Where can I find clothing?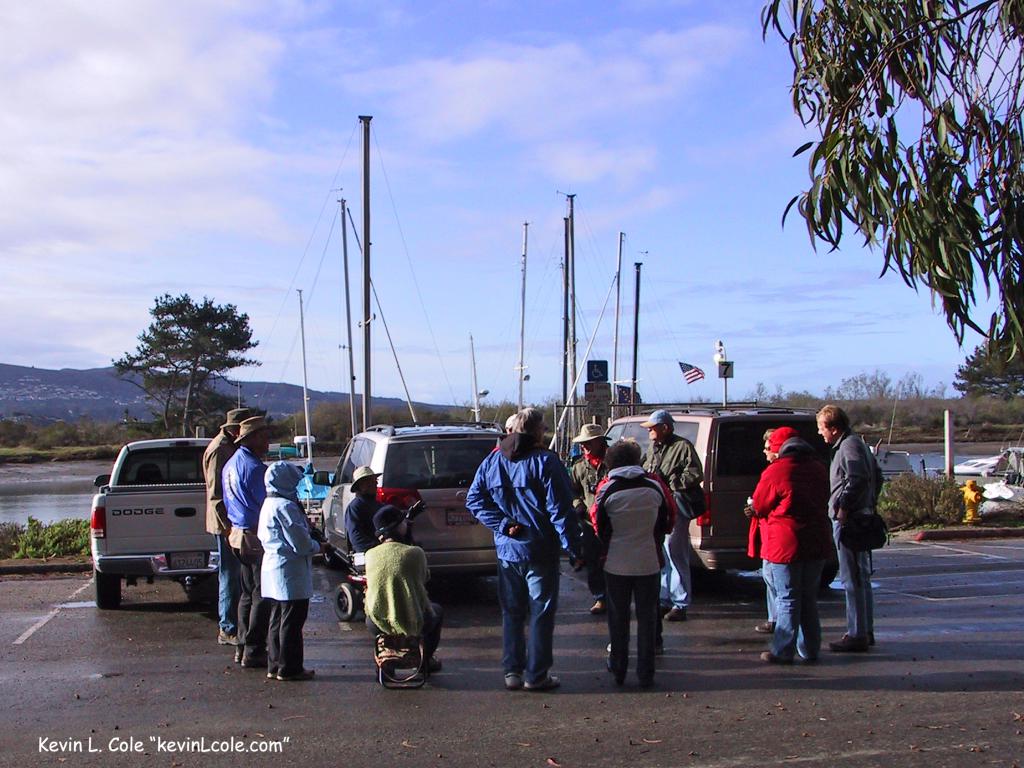
You can find it at 225, 447, 269, 650.
